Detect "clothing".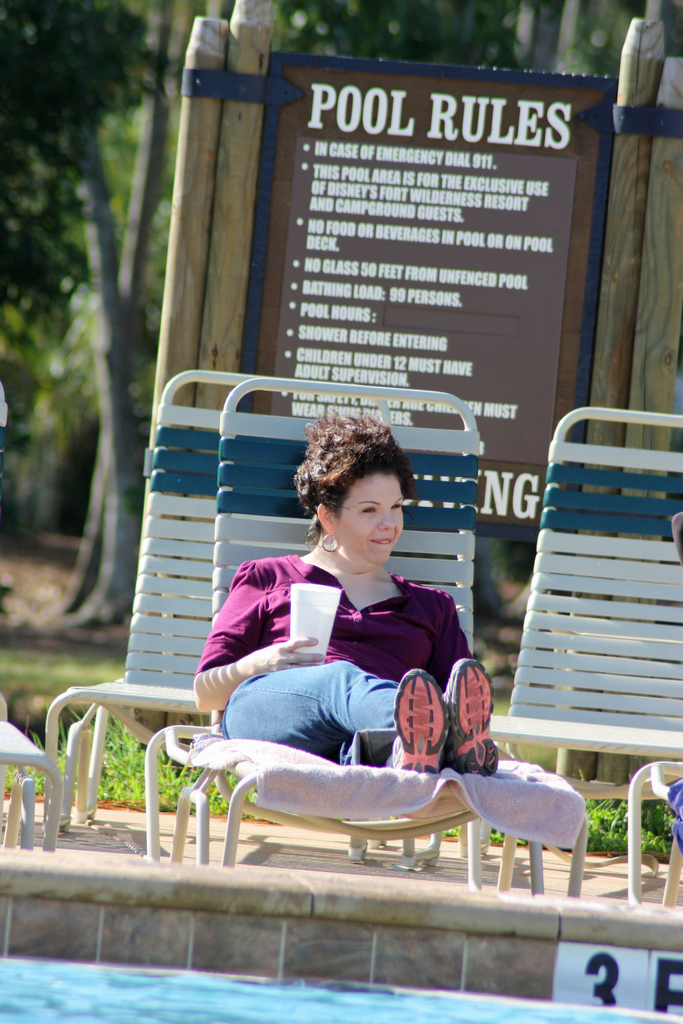
Detected at x1=194 y1=548 x2=466 y2=762.
